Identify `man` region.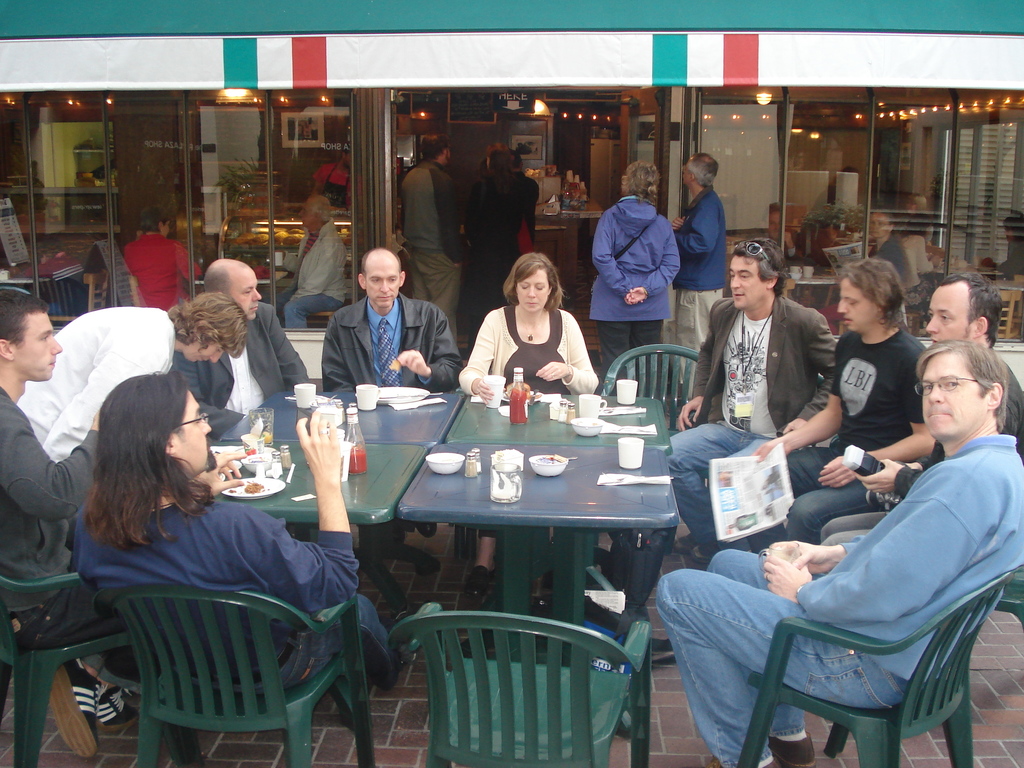
Region: [664, 239, 837, 557].
